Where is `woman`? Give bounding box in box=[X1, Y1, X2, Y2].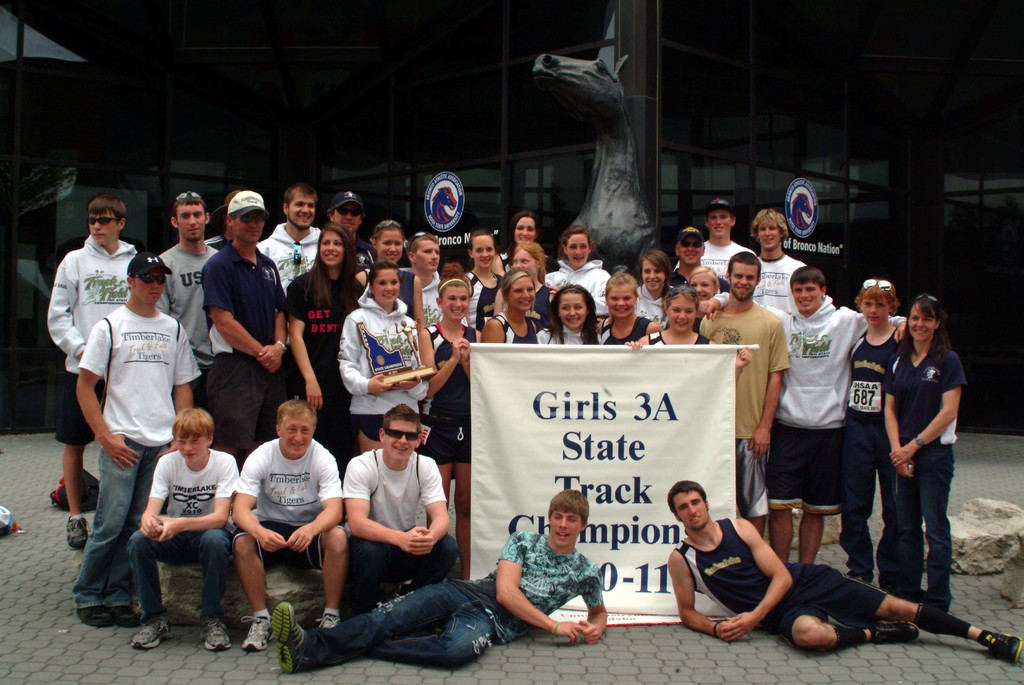
box=[337, 261, 428, 451].
